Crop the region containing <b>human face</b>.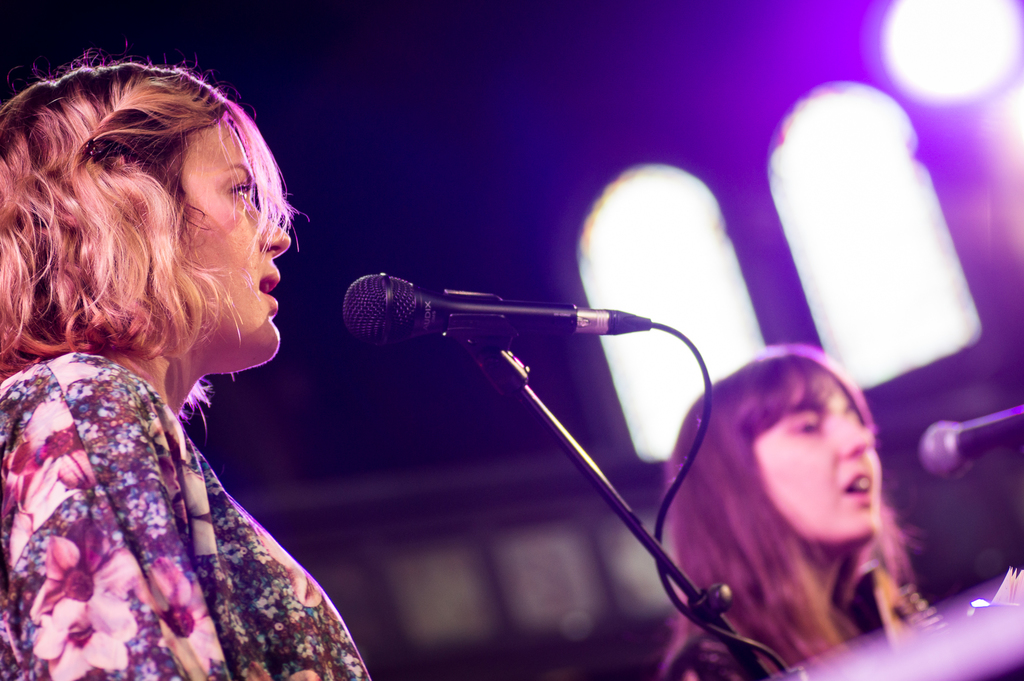
Crop region: detection(758, 375, 883, 549).
